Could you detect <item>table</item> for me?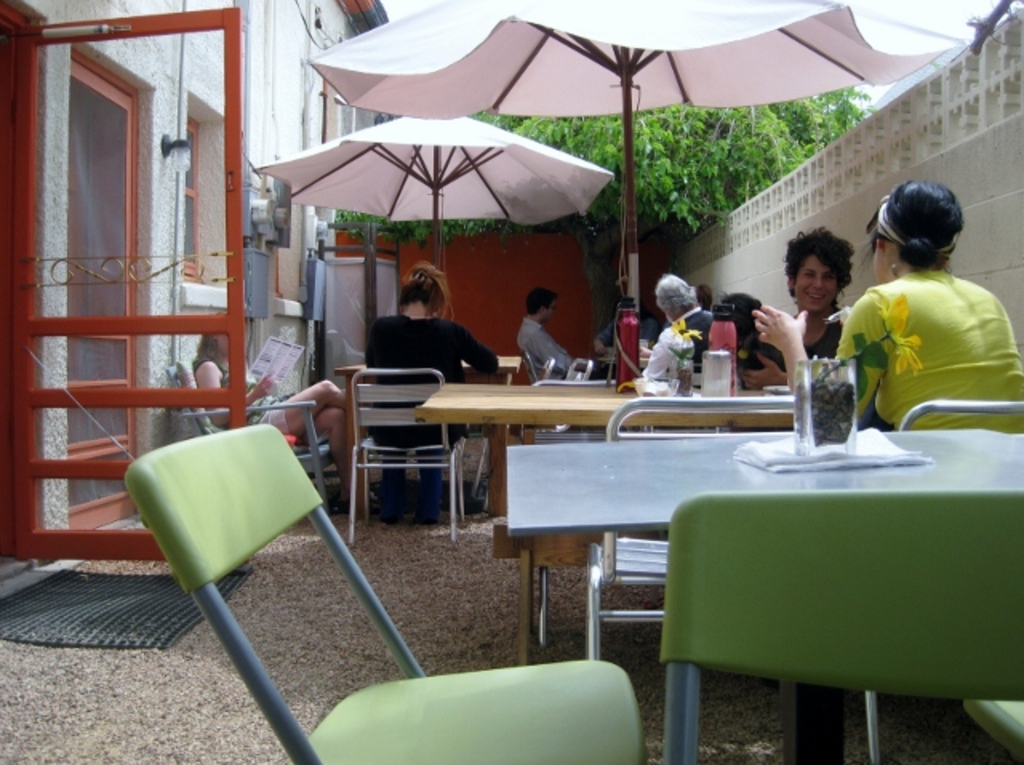
Detection result: 413, 368, 805, 432.
